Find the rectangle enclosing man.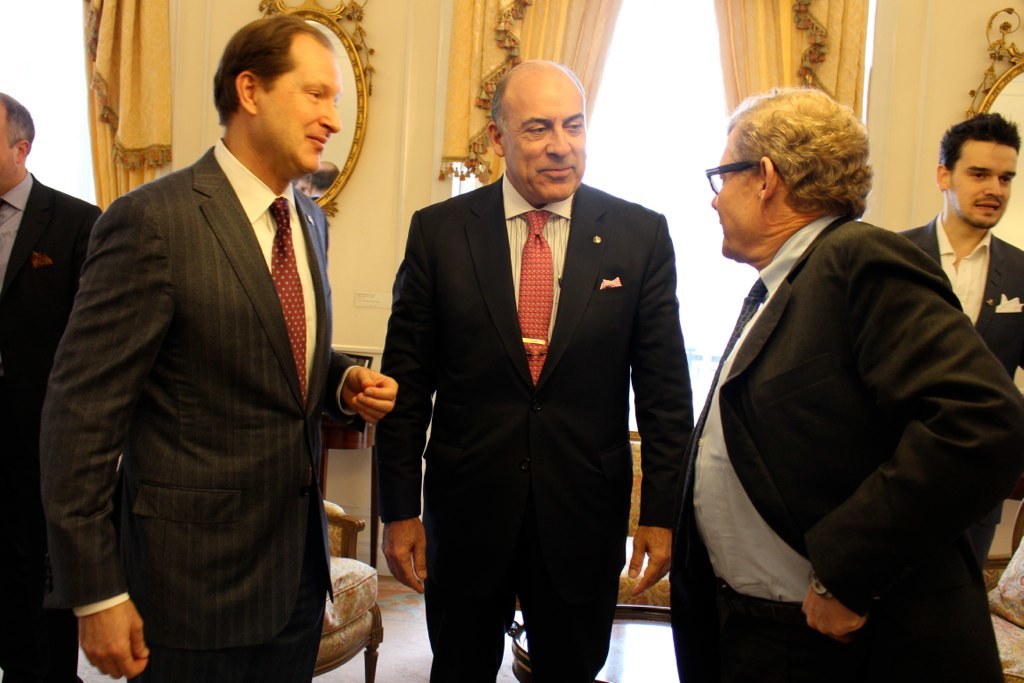
pyautogui.locateOnScreen(30, 6, 398, 682).
